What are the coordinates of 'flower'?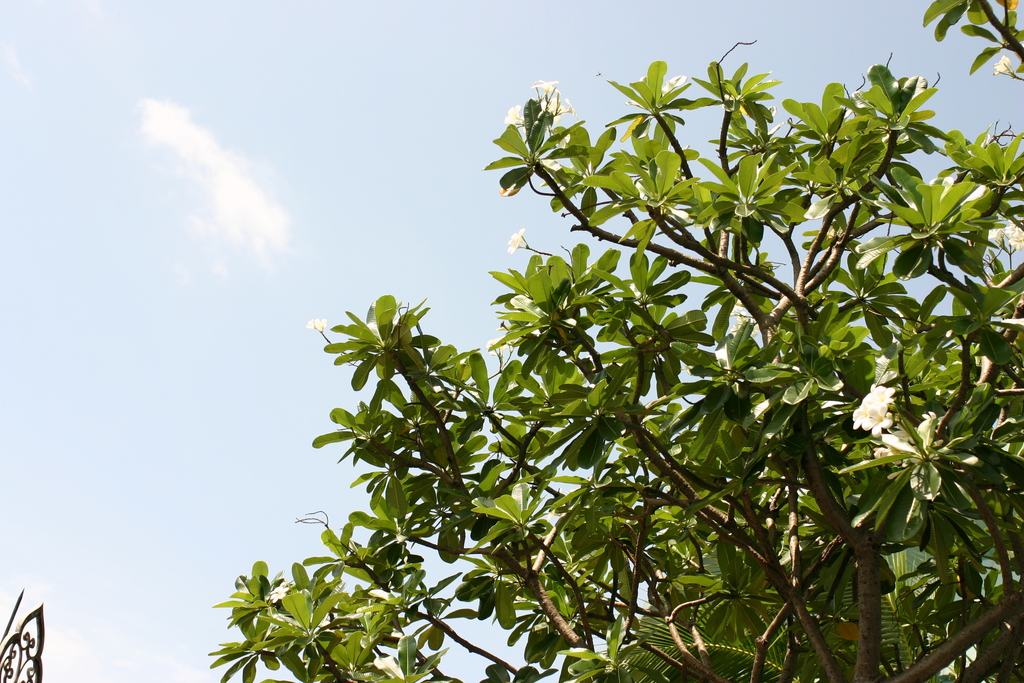
847,372,927,455.
